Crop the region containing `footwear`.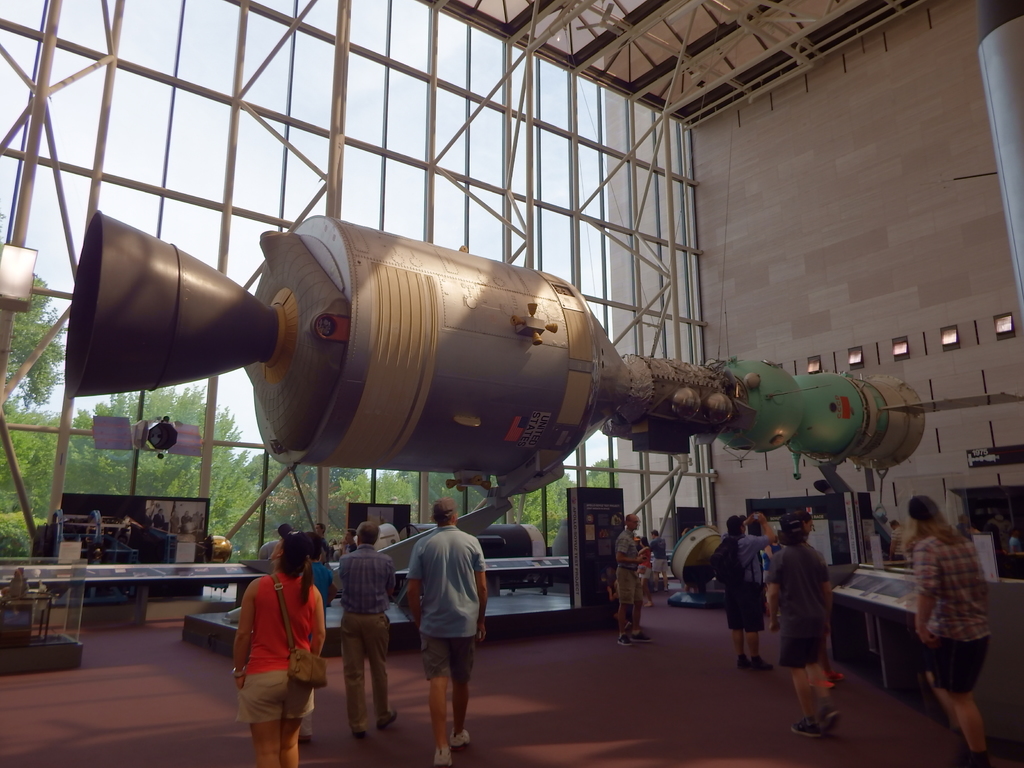
Crop region: select_region(960, 750, 986, 767).
